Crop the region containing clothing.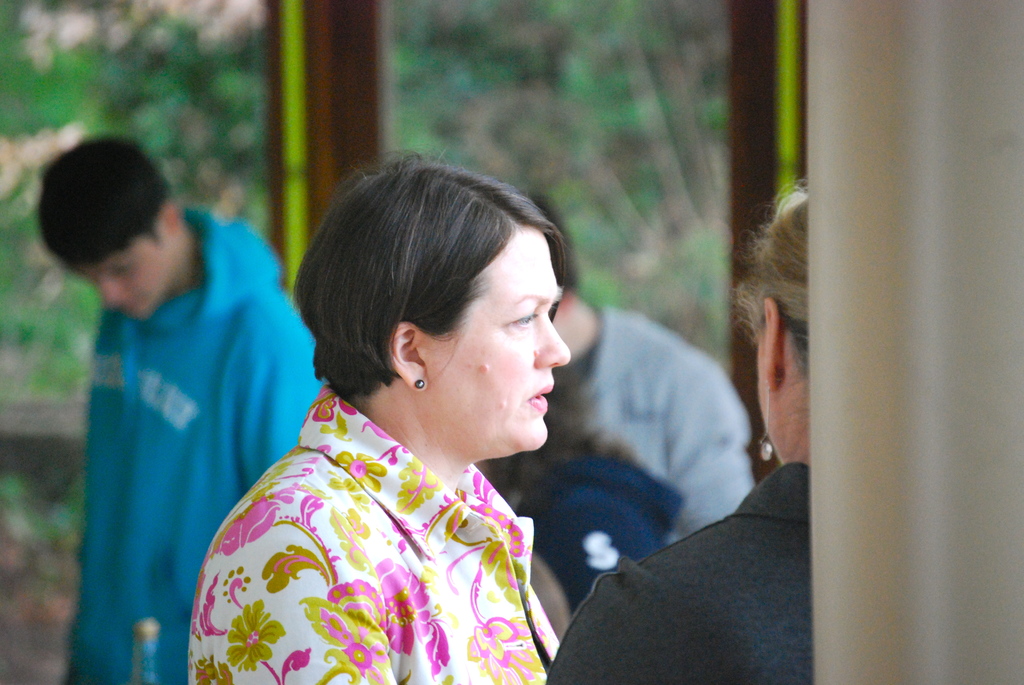
Crop region: l=188, t=377, r=580, b=683.
